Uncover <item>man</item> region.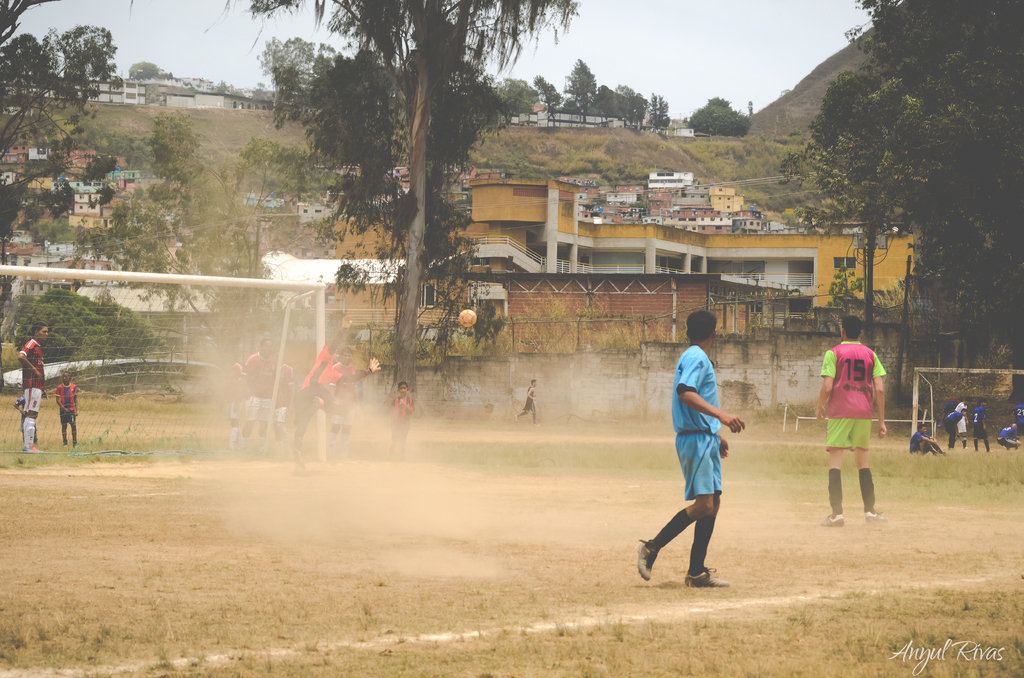
Uncovered: <bbox>911, 425, 948, 455</bbox>.
